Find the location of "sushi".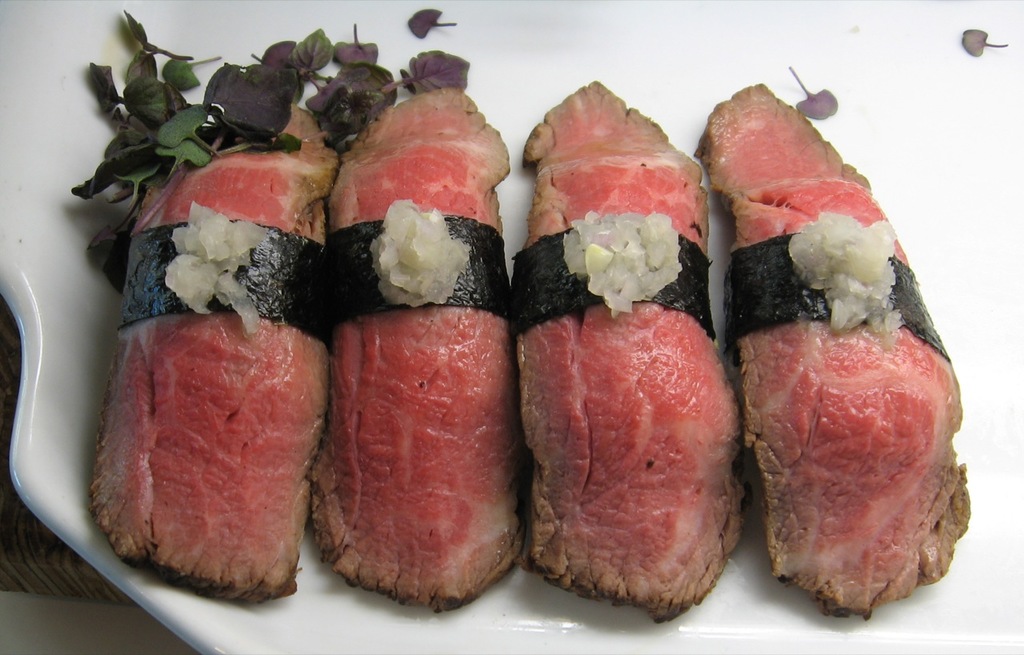
Location: bbox(0, 89, 980, 608).
